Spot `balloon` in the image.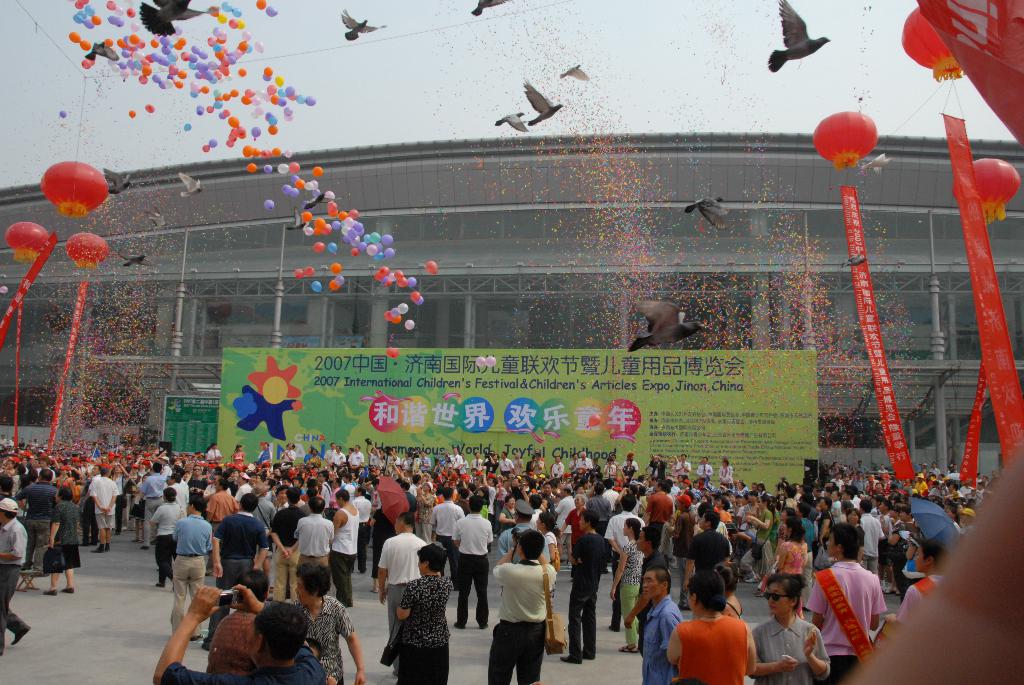
`balloon` found at (329, 281, 341, 293).
